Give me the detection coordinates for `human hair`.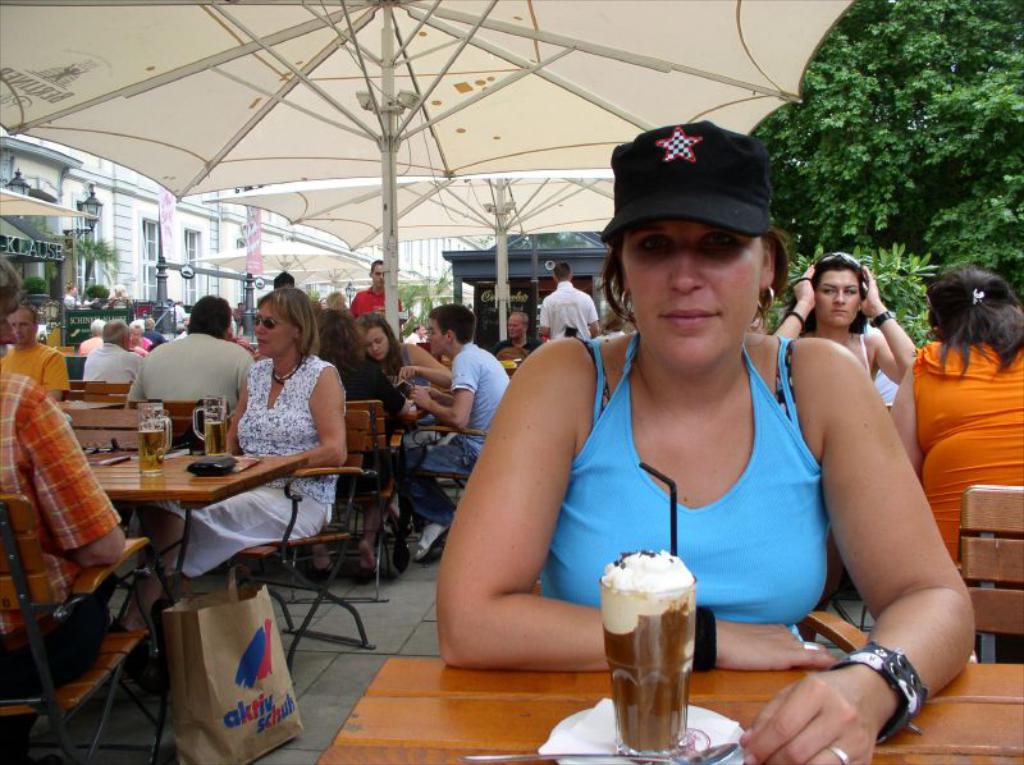
bbox=[370, 257, 383, 274].
